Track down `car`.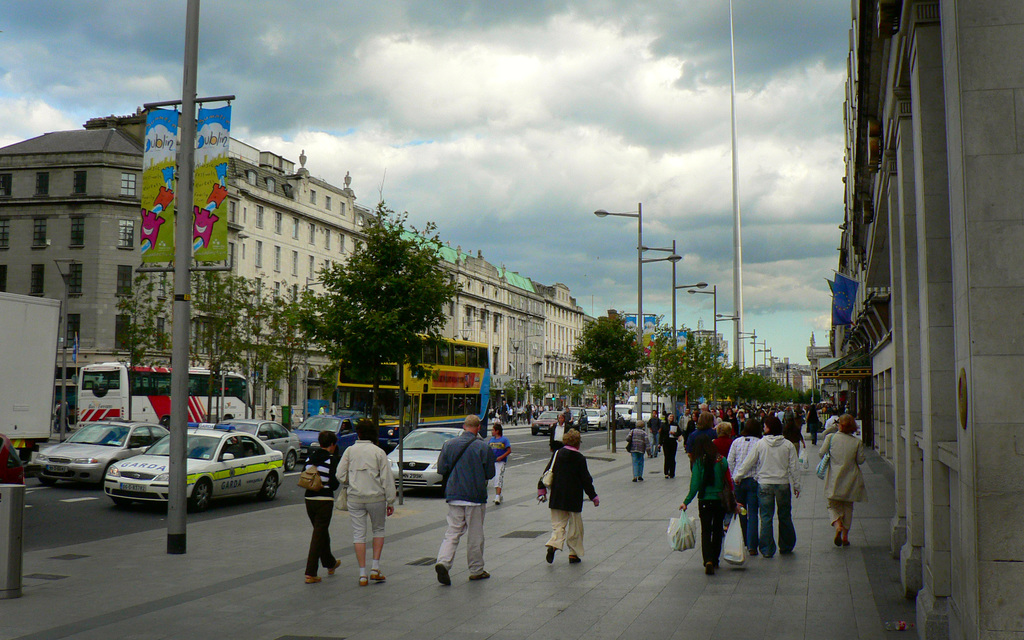
Tracked to <bbox>589, 412, 609, 432</bbox>.
